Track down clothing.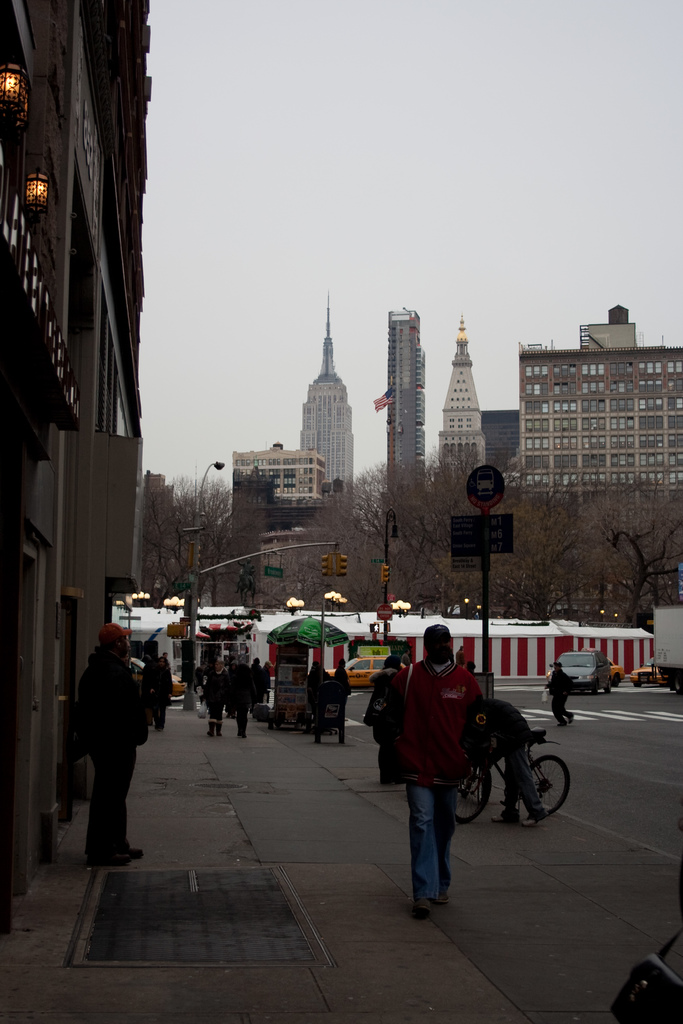
Tracked to (left=541, top=669, right=566, bottom=728).
